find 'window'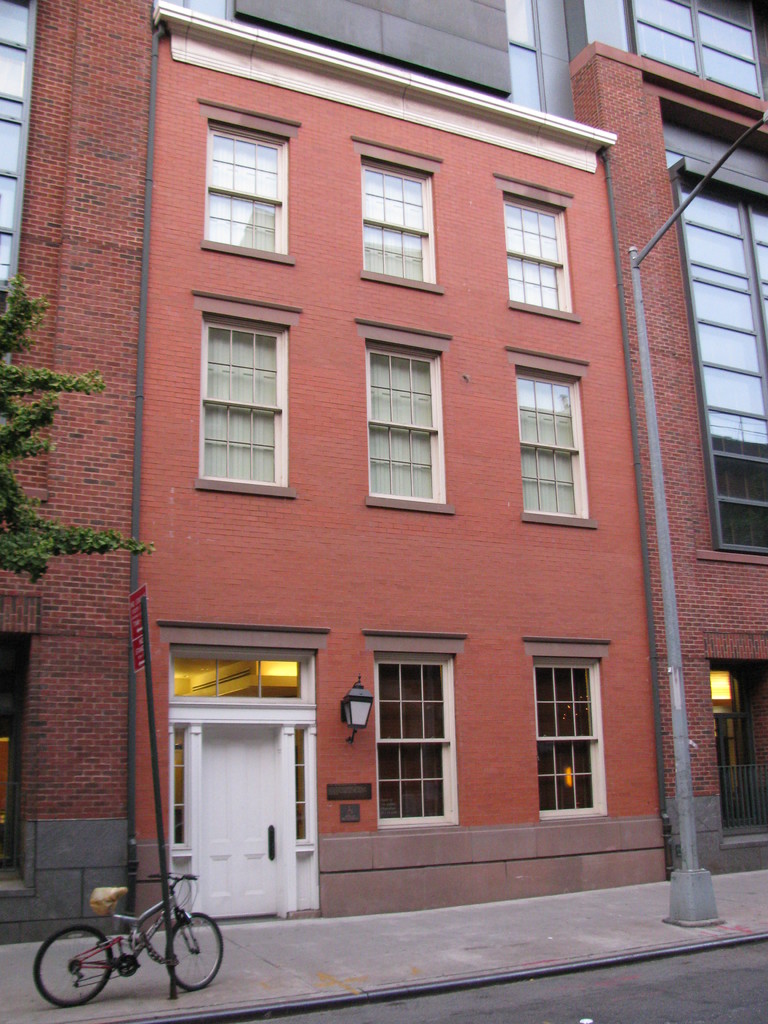
locate(200, 323, 278, 476)
